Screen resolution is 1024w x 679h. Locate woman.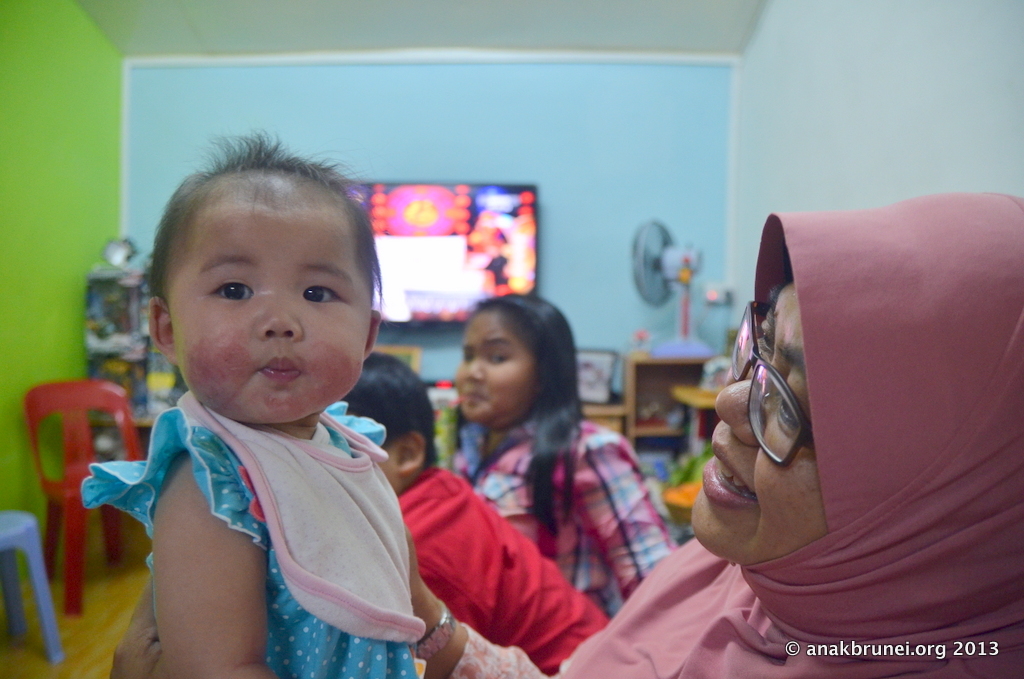
l=541, t=117, r=982, b=659.
